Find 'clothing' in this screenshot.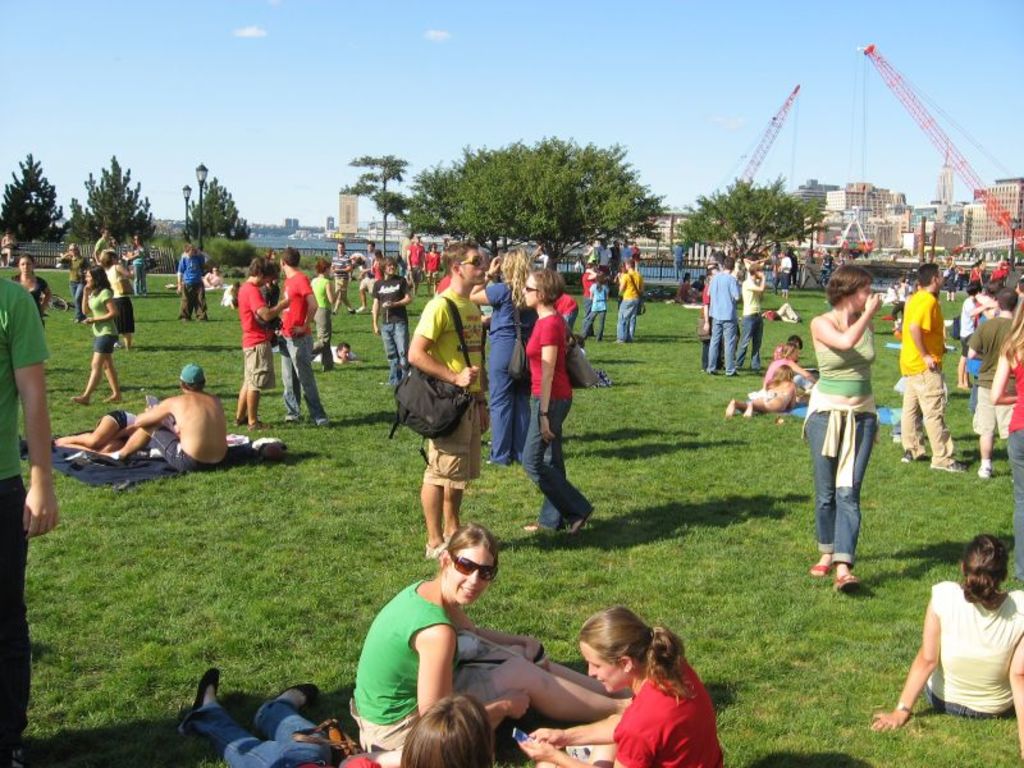
The bounding box for 'clothing' is region(0, 260, 52, 767).
